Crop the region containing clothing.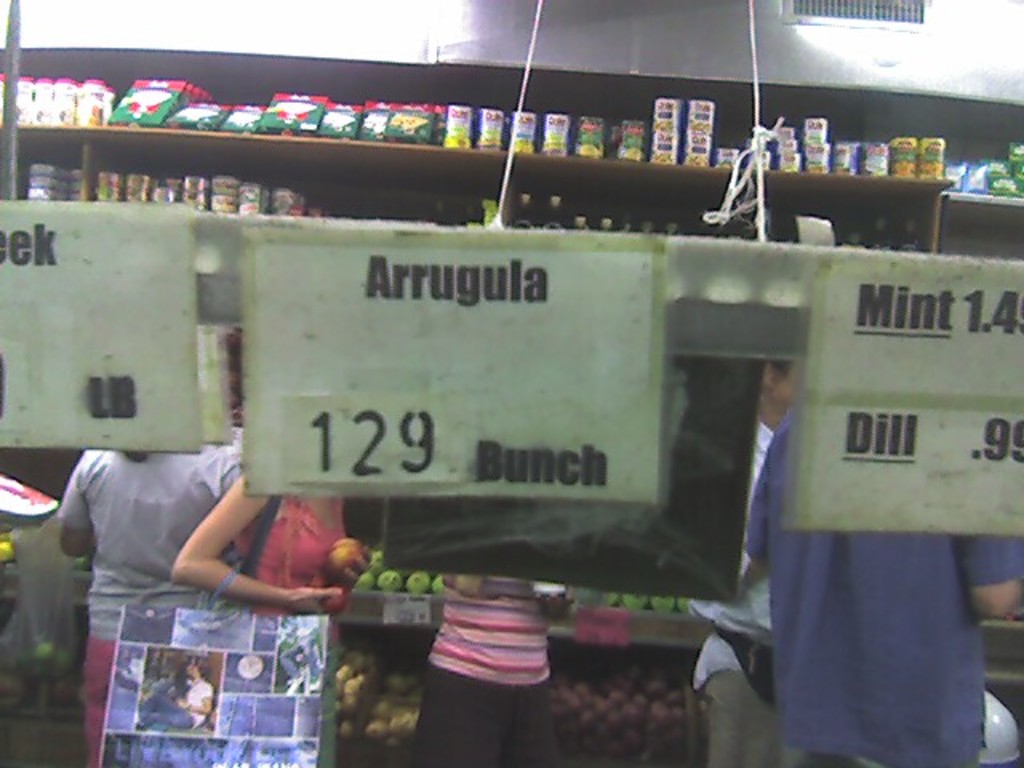
Crop region: bbox=(733, 400, 1022, 766).
